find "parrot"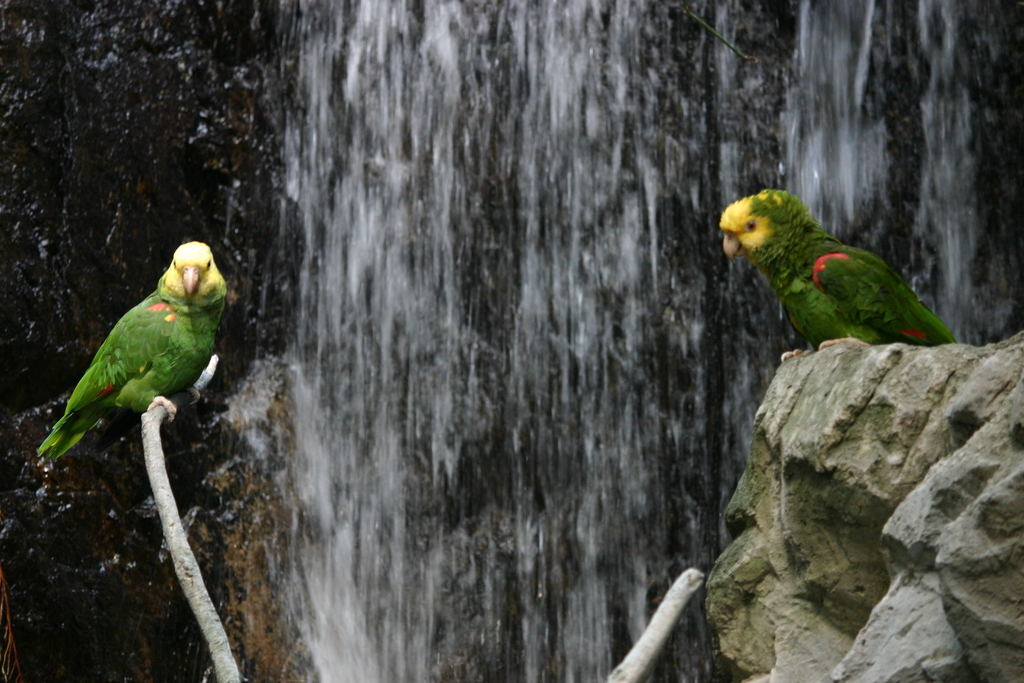
(x1=32, y1=241, x2=228, y2=467)
